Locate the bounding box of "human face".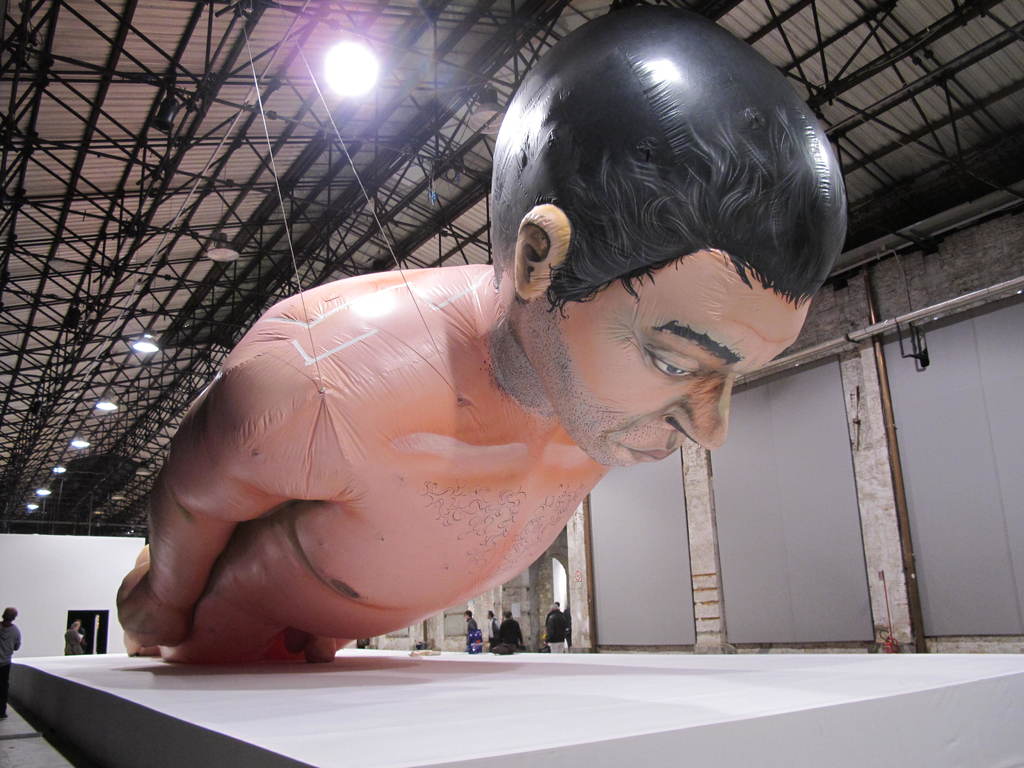
Bounding box: x1=510, y1=244, x2=815, y2=472.
